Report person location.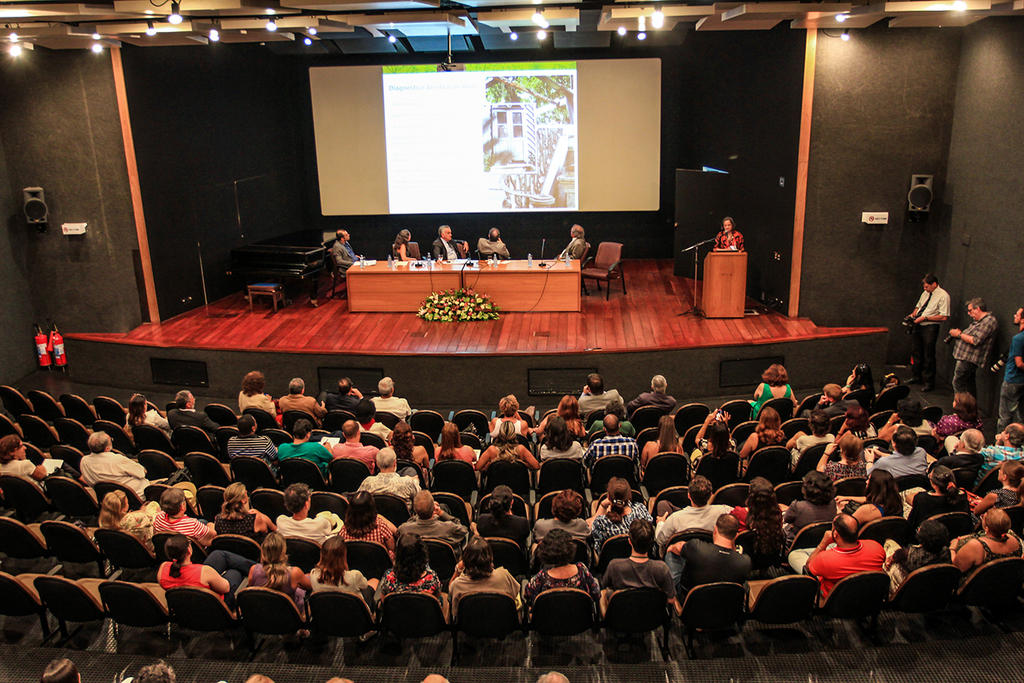
Report: detection(884, 519, 952, 586).
